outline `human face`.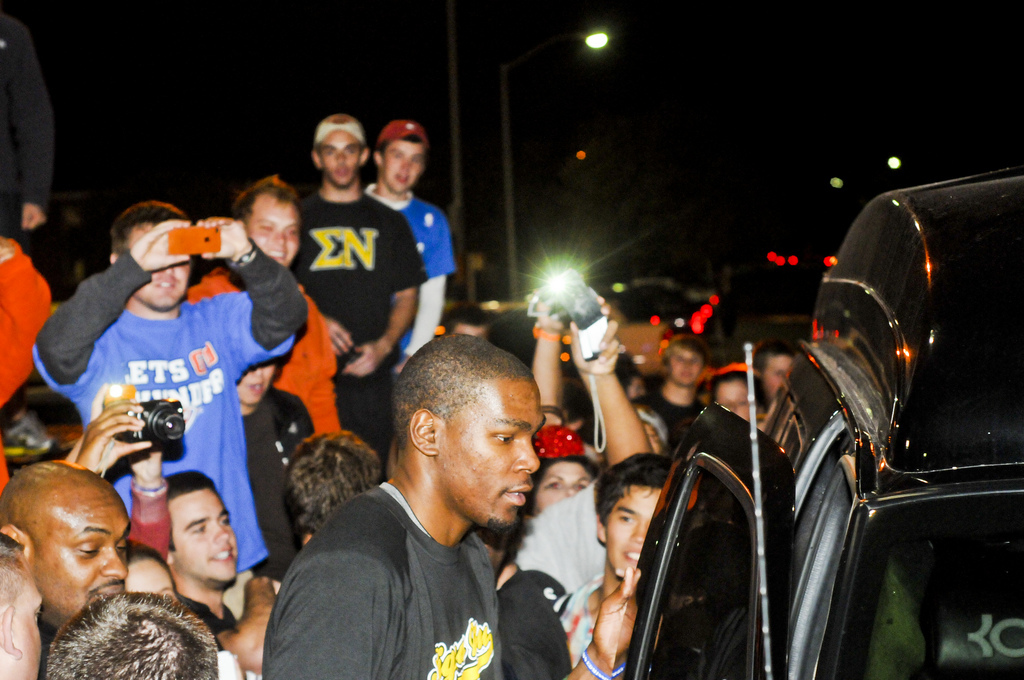
Outline: [671, 346, 703, 387].
